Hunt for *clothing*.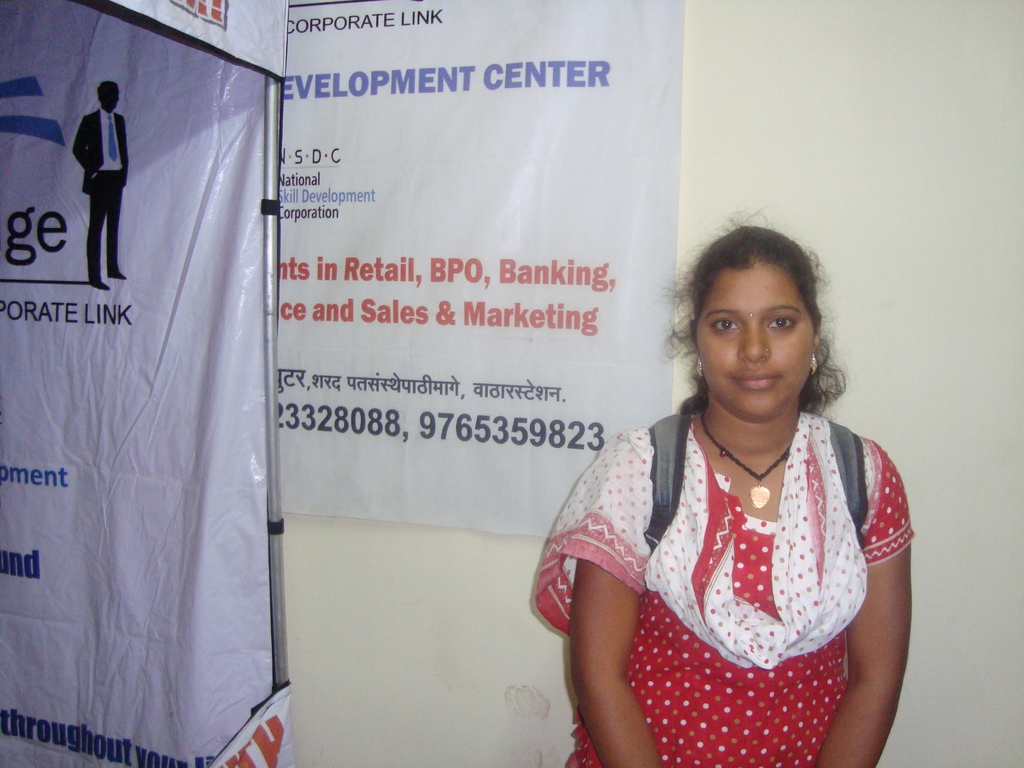
Hunted down at (left=67, top=101, right=128, bottom=289).
